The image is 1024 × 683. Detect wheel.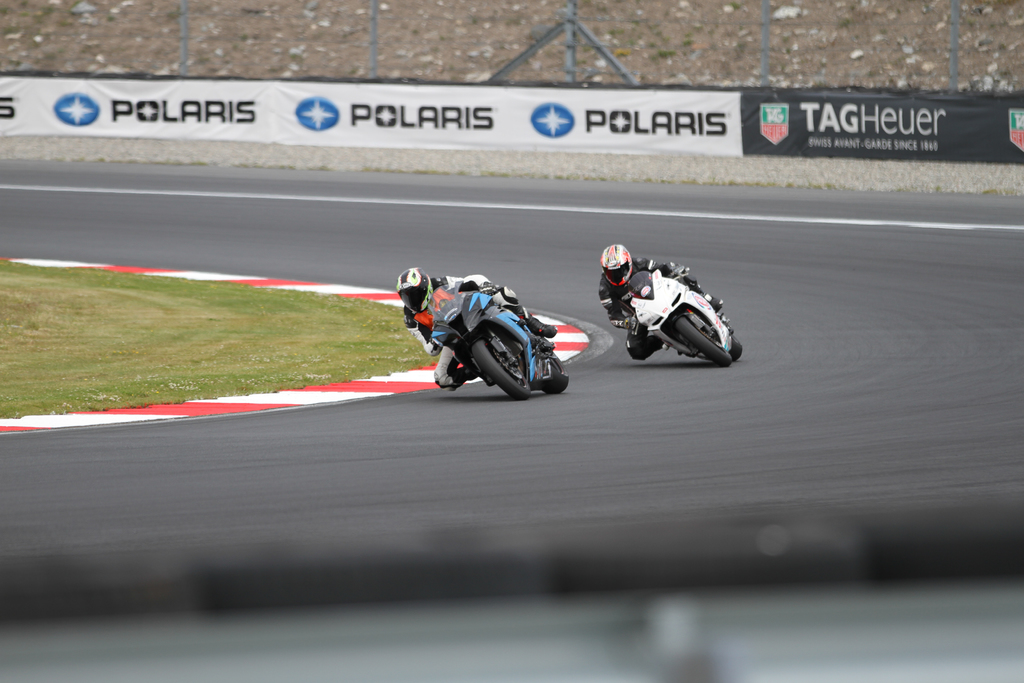
Detection: region(470, 334, 528, 397).
